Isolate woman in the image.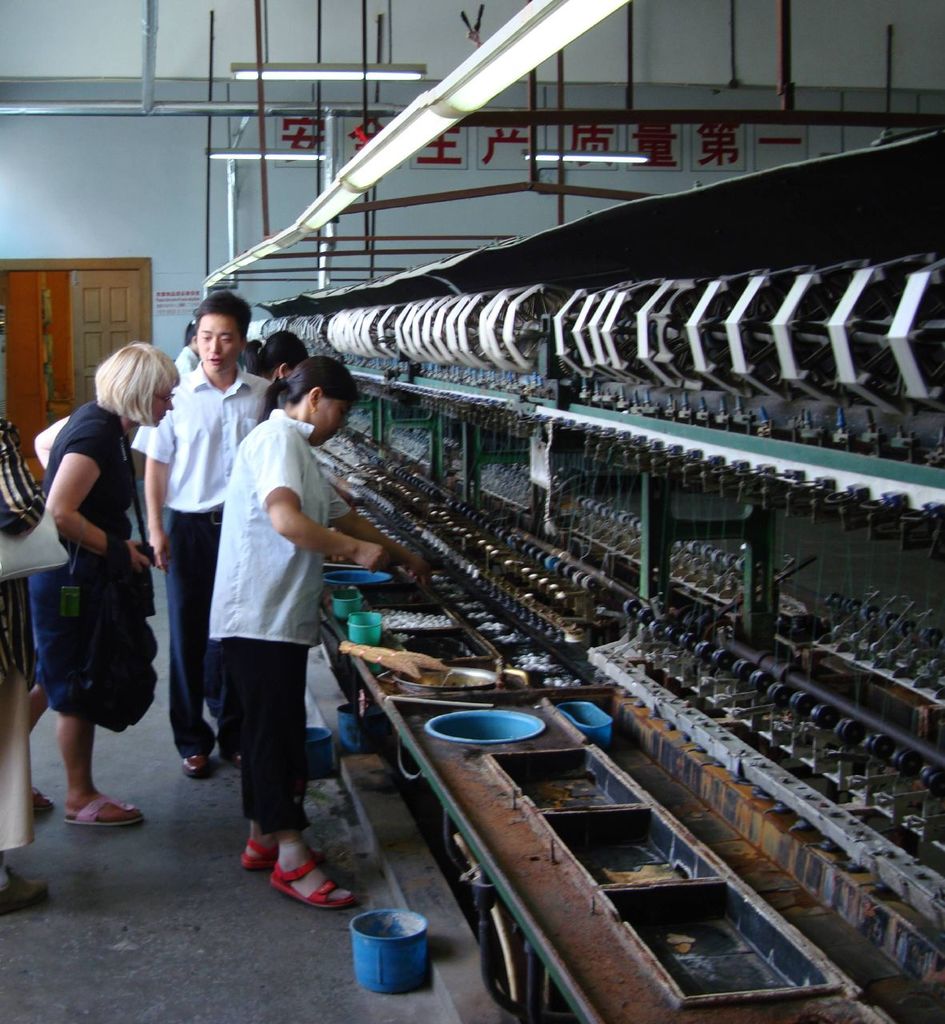
Isolated region: (x1=18, y1=317, x2=169, y2=852).
